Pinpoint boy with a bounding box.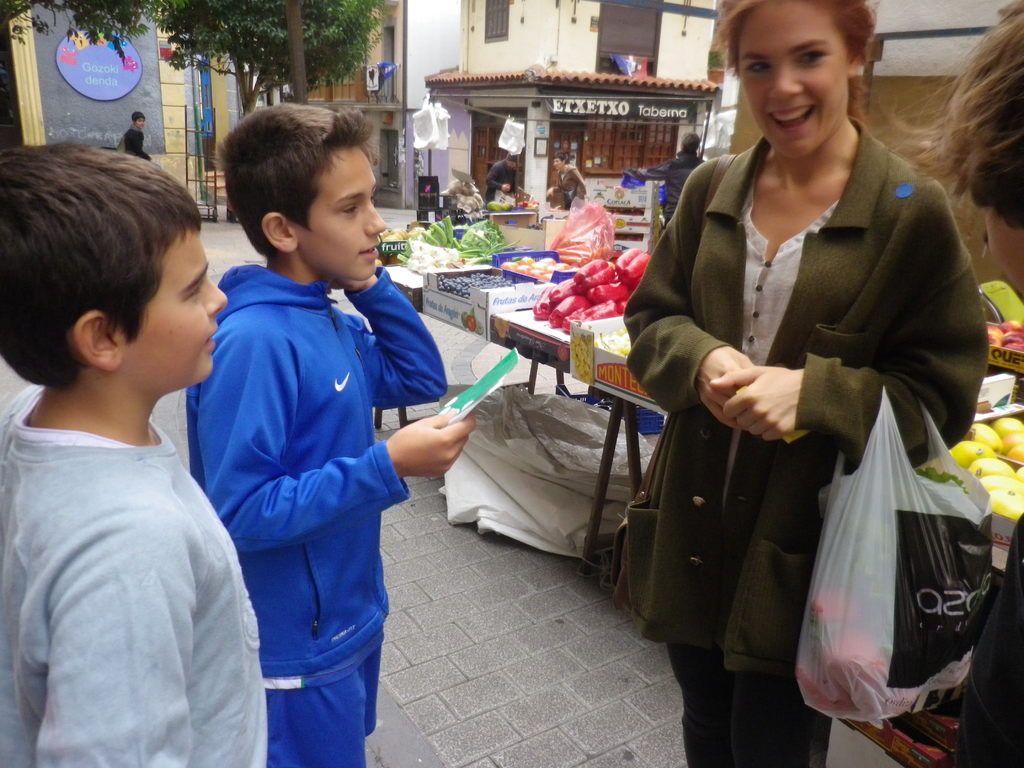
<region>184, 104, 474, 765</region>.
